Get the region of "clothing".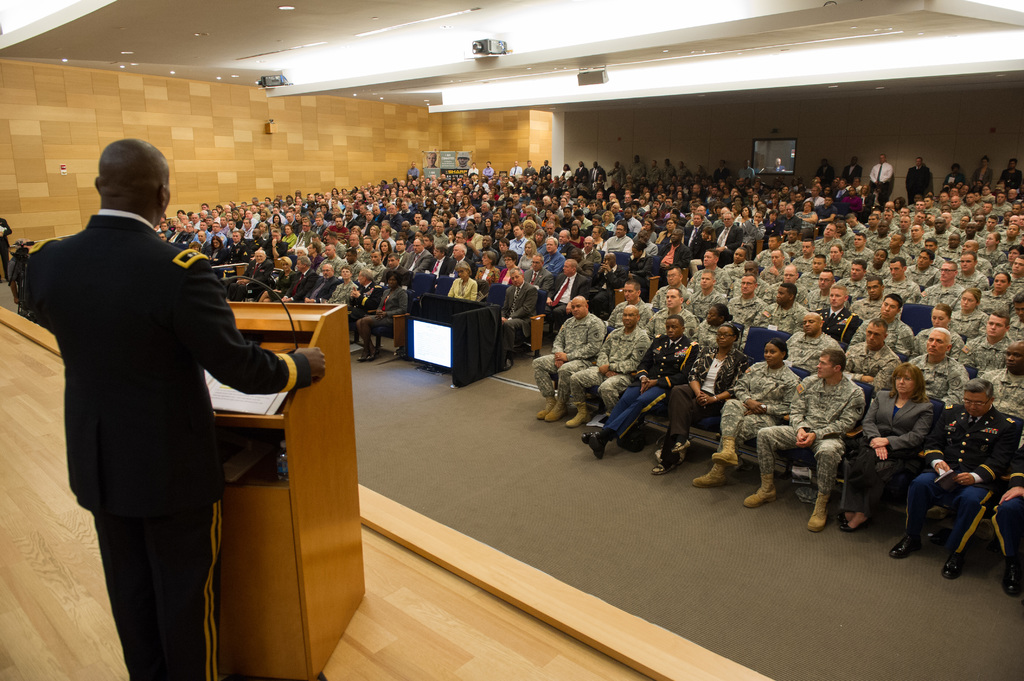
left=989, top=413, right=1023, bottom=574.
